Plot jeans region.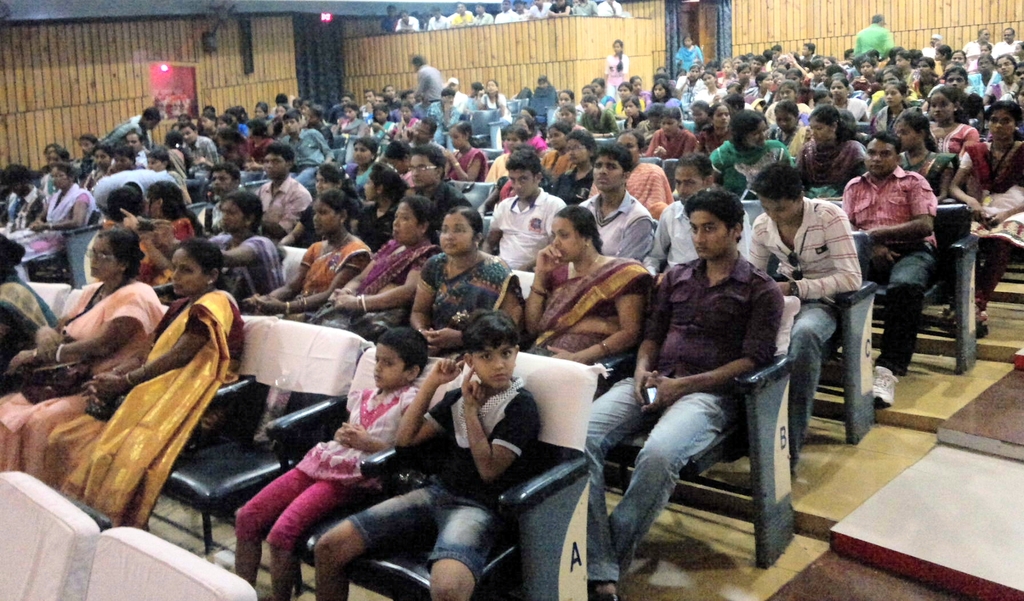
Plotted at 588/370/786/564.
